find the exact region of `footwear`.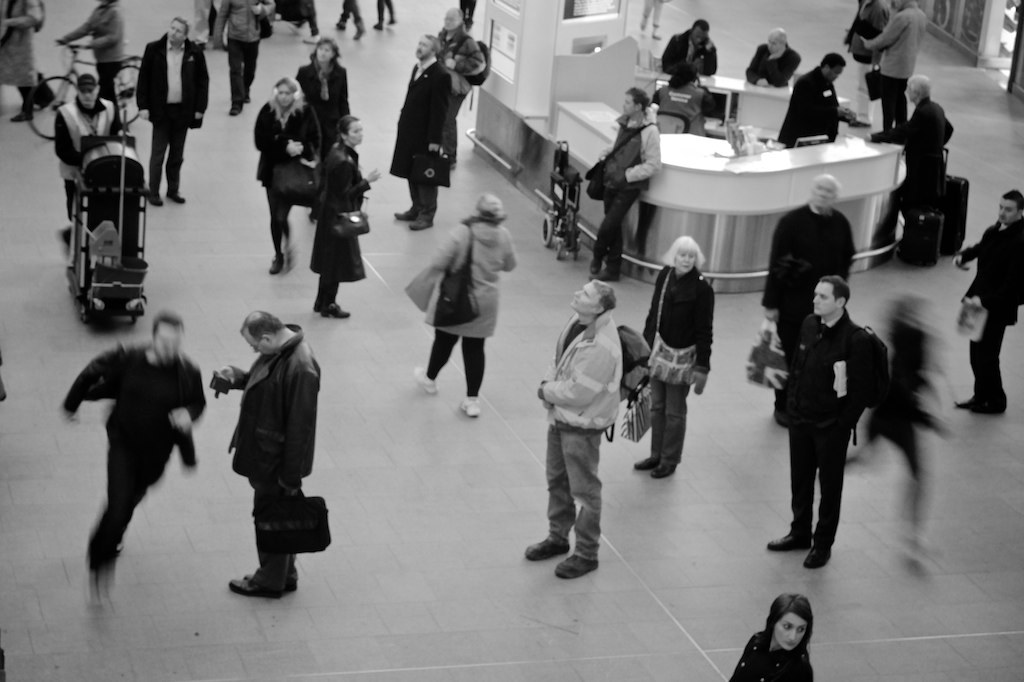
Exact region: (x1=410, y1=213, x2=432, y2=228).
